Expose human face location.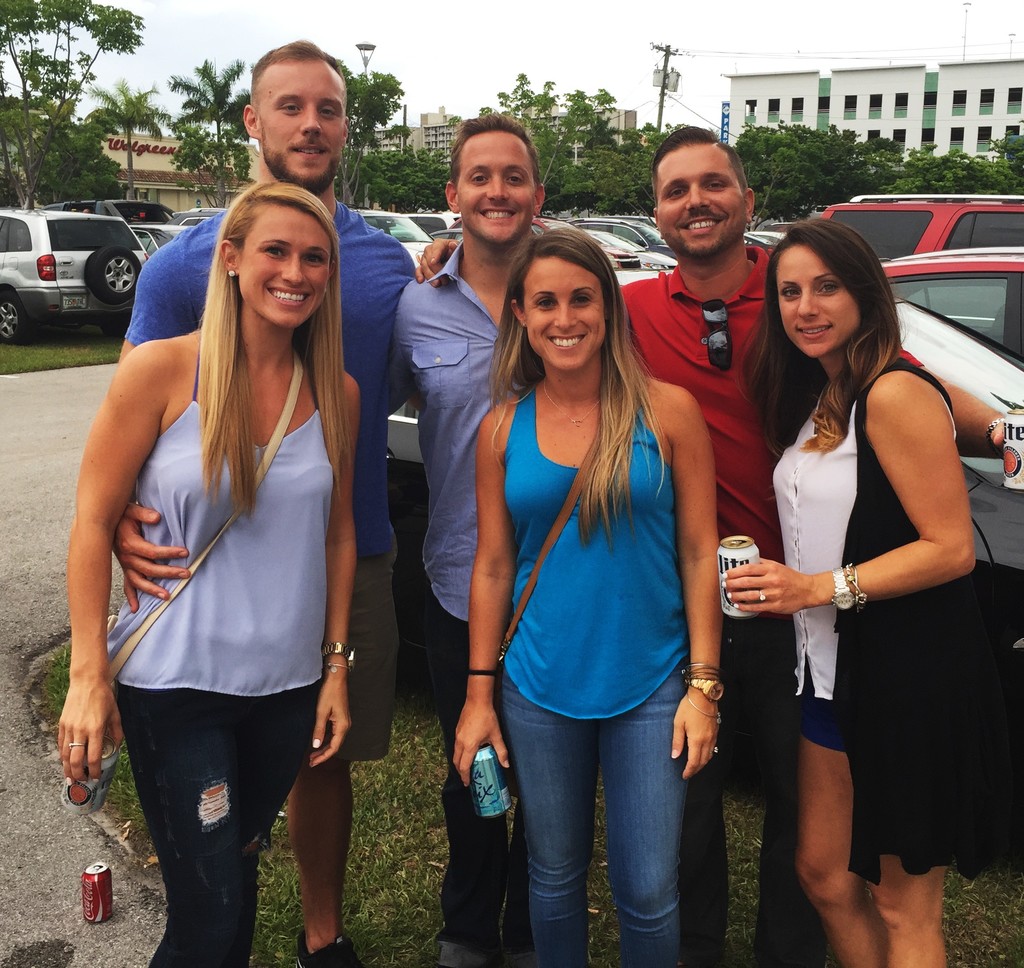
Exposed at bbox(654, 141, 737, 255).
